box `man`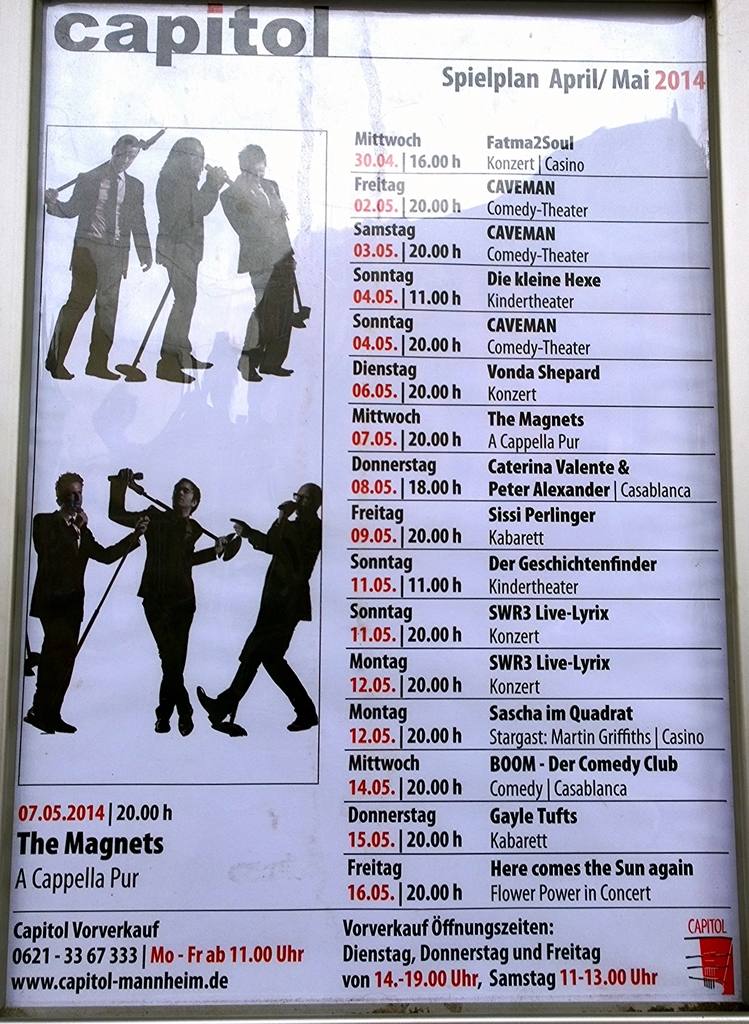
<box>196,480,323,733</box>
